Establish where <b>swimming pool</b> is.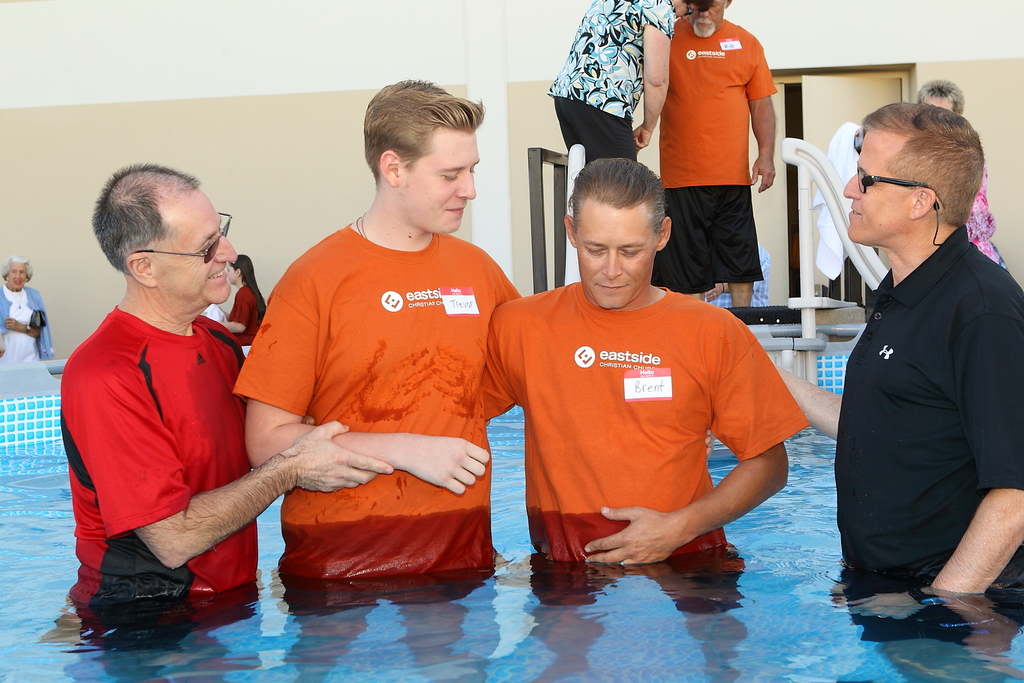
Established at [left=0, top=320, right=1023, bottom=682].
